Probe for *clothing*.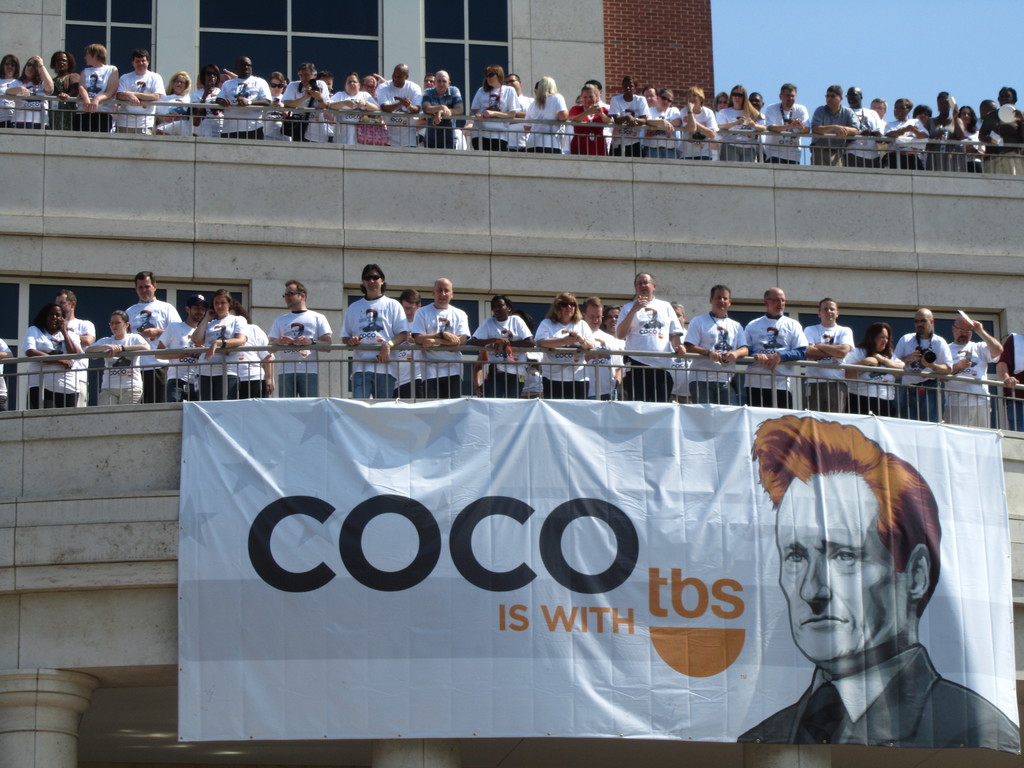
Probe result: x1=568 y1=100 x2=609 y2=152.
